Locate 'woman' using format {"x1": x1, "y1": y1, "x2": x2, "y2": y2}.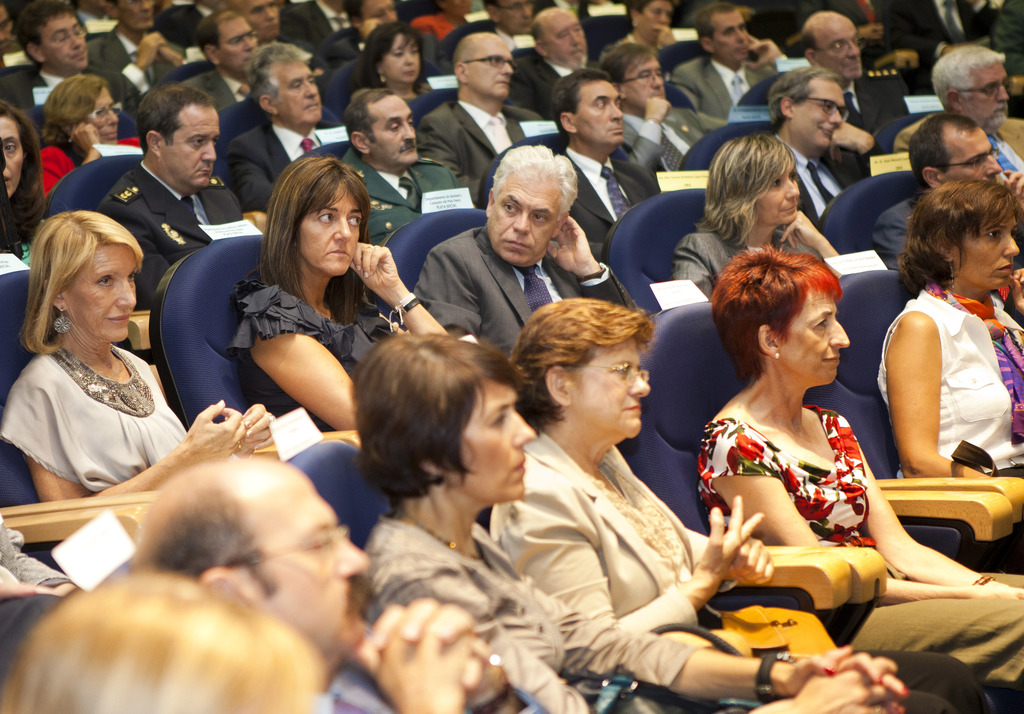
{"x1": 5, "y1": 210, "x2": 269, "y2": 494}.
